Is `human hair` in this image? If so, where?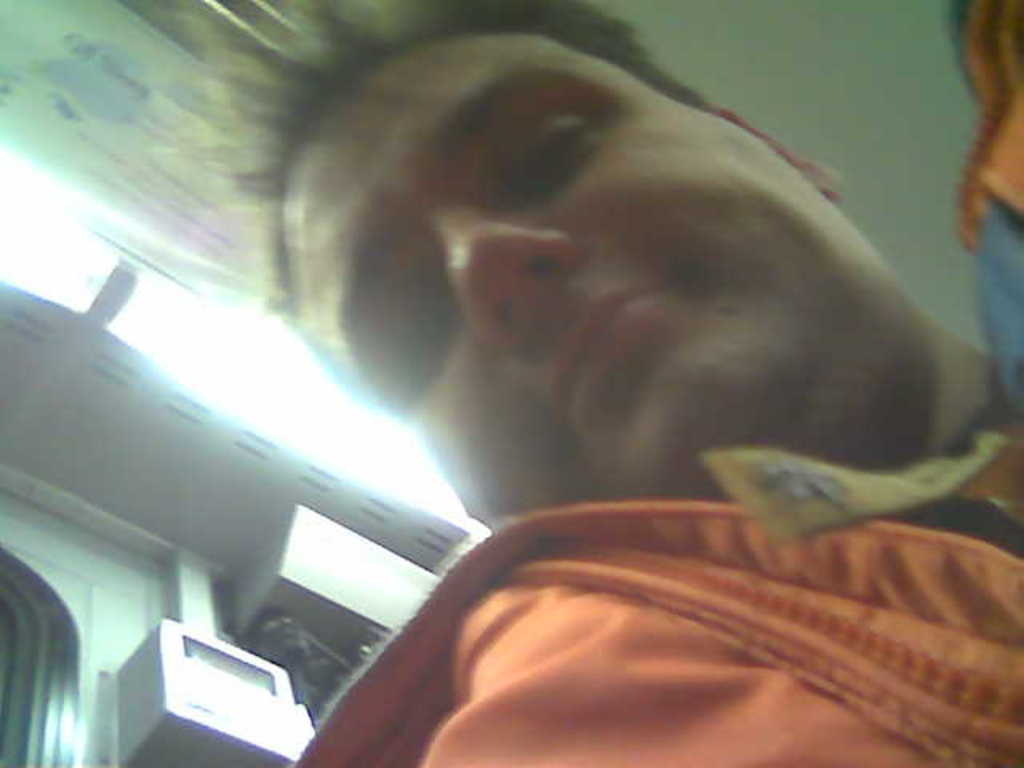
Yes, at left=136, top=0, right=694, bottom=326.
